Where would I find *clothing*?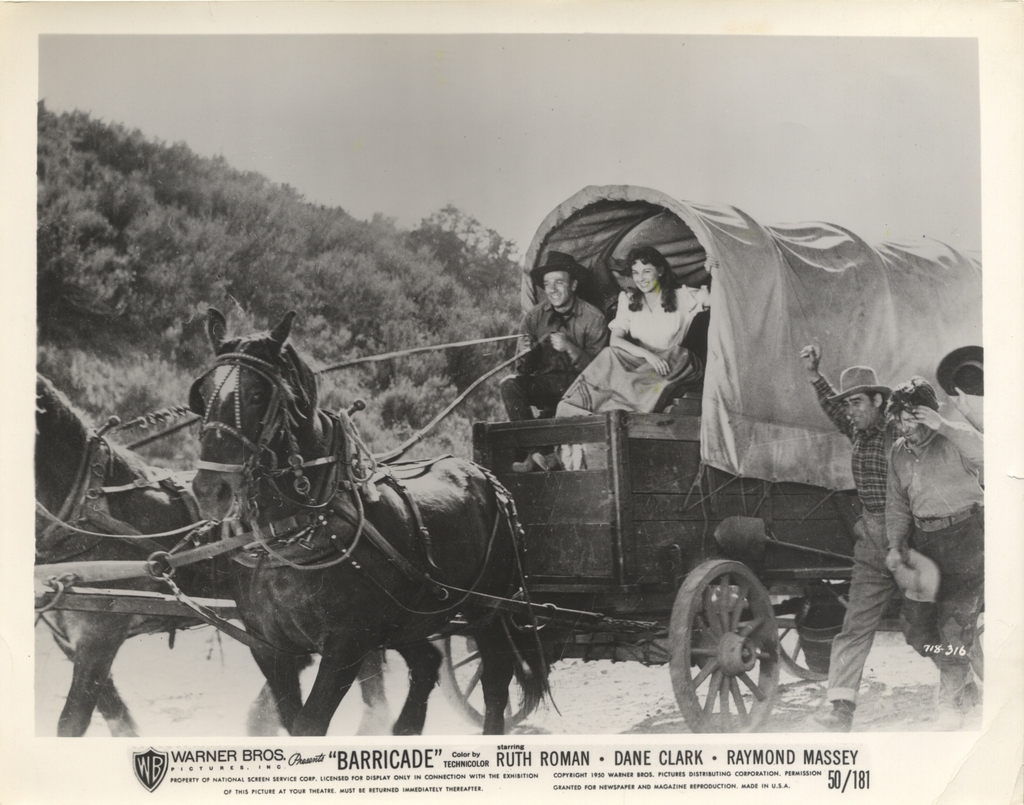
At pyautogui.locateOnScreen(808, 369, 918, 711).
